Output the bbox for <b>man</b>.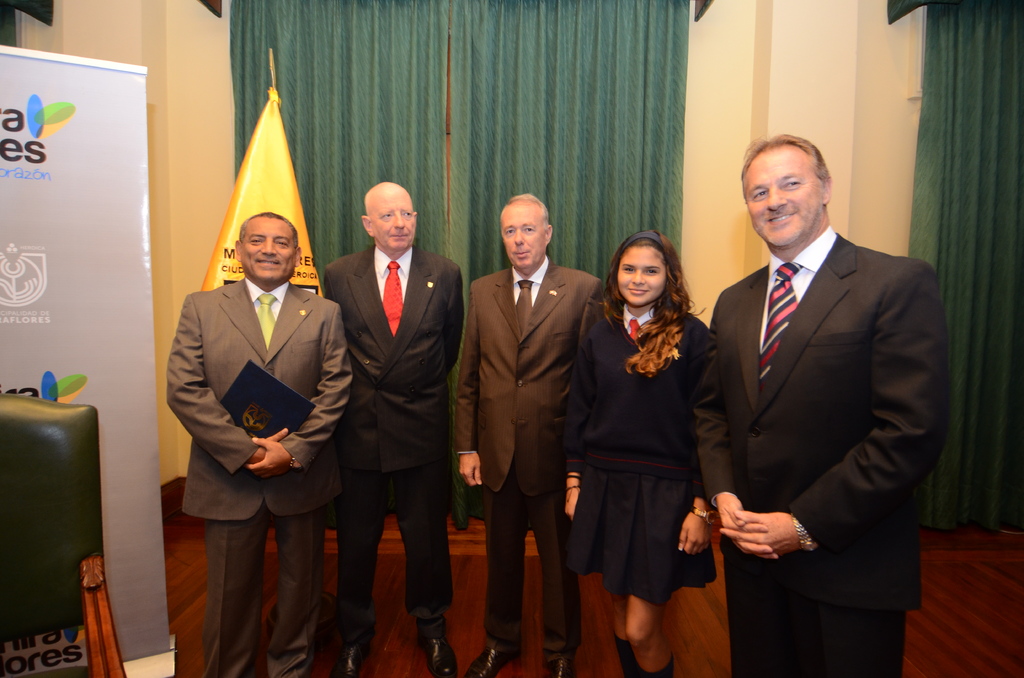
crop(166, 211, 355, 677).
